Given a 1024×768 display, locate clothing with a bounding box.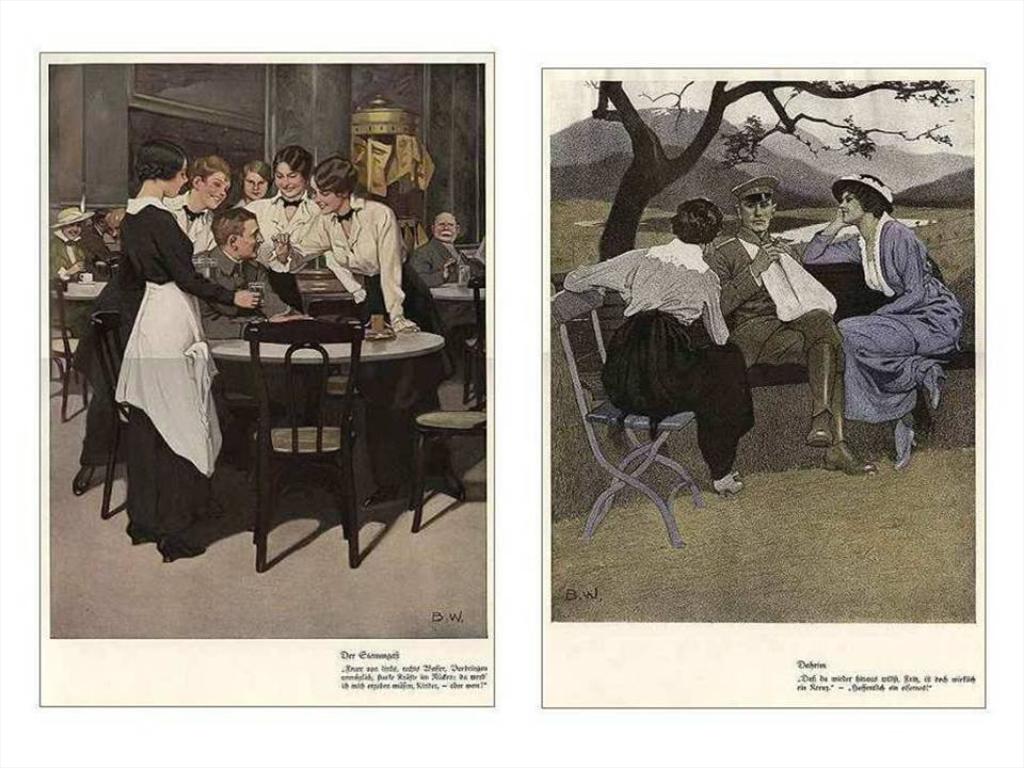
Located: [left=92, top=226, right=118, bottom=259].
